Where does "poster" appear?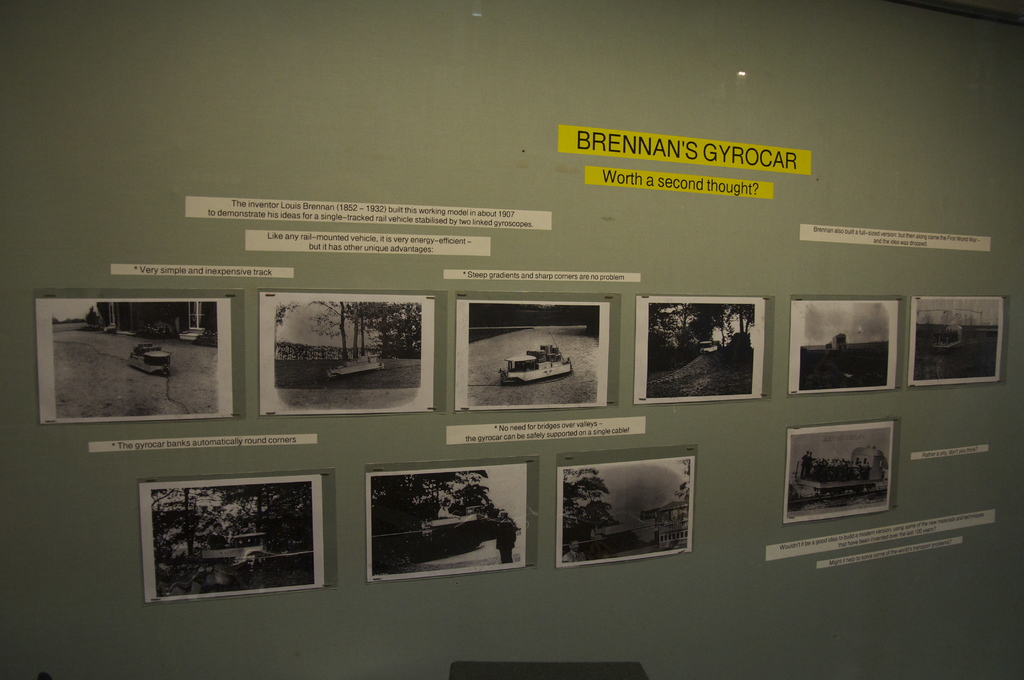
Appears at bbox=[635, 295, 762, 403].
